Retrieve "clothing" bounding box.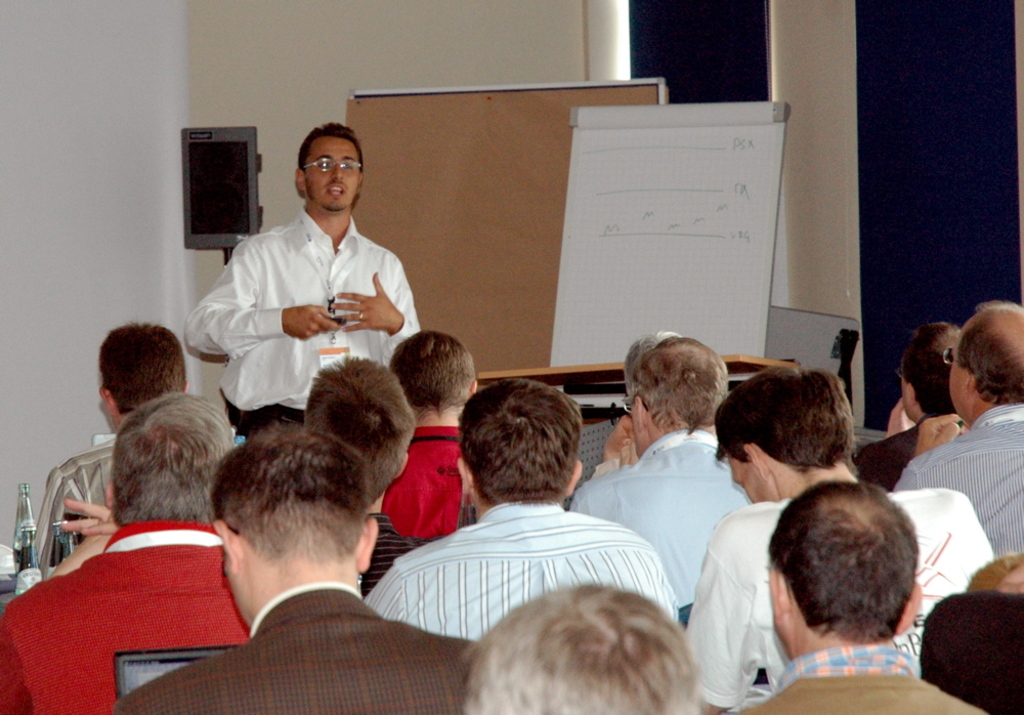
Bounding box: <region>0, 512, 256, 714</region>.
